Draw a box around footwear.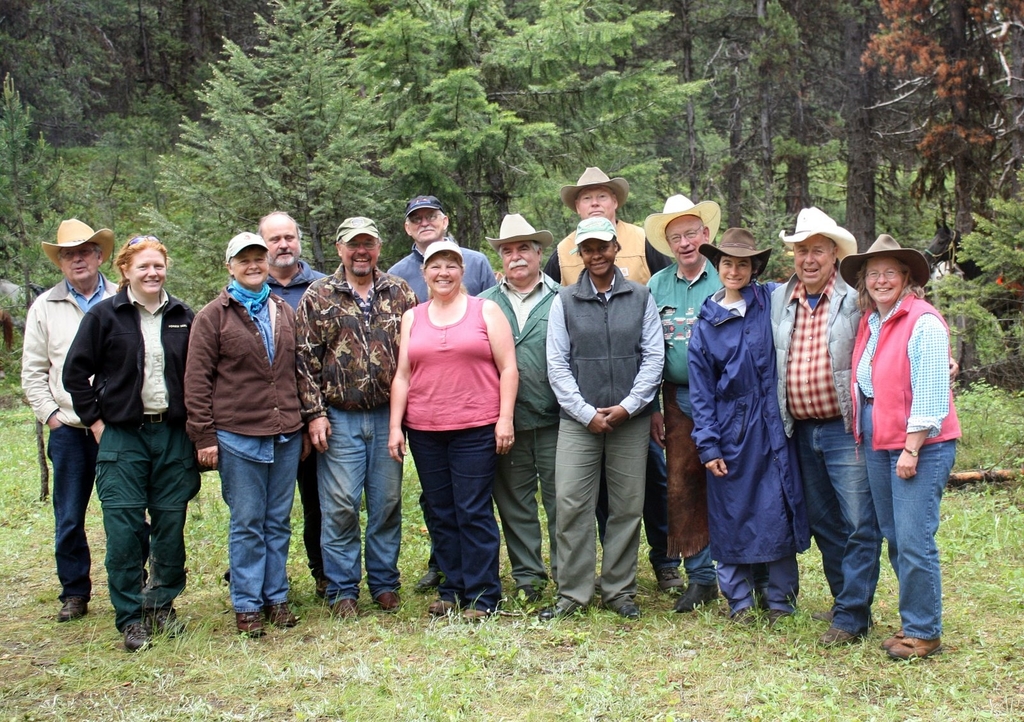
[x1=672, y1=584, x2=721, y2=615].
